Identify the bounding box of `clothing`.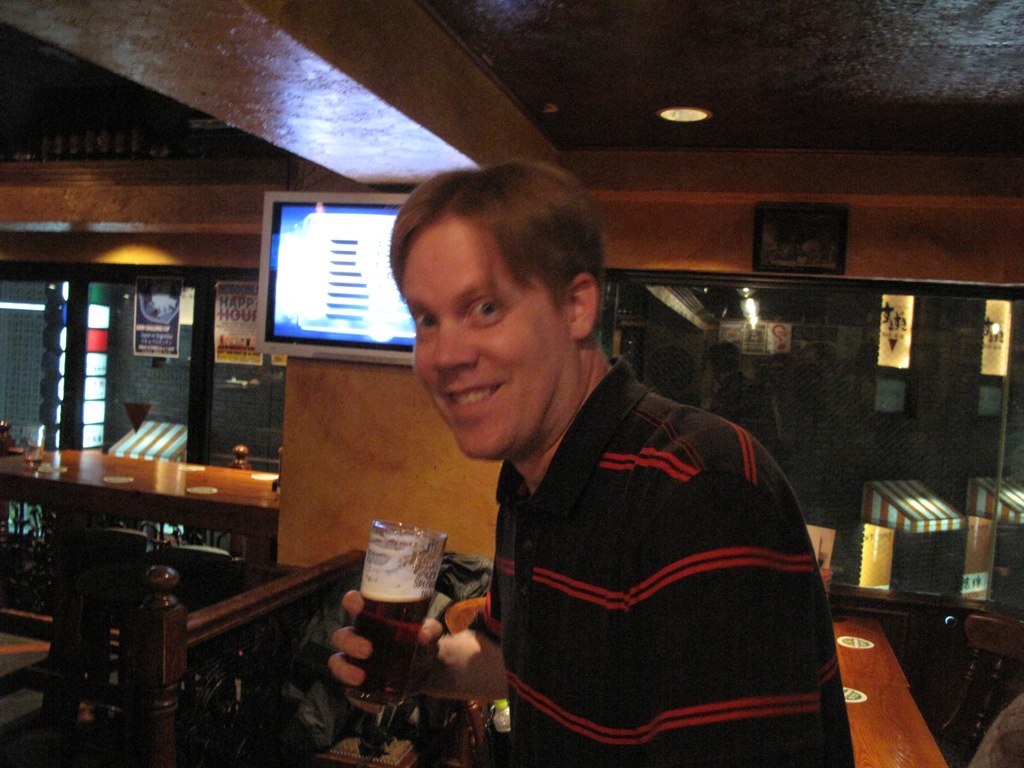
x1=254, y1=549, x2=497, y2=760.
